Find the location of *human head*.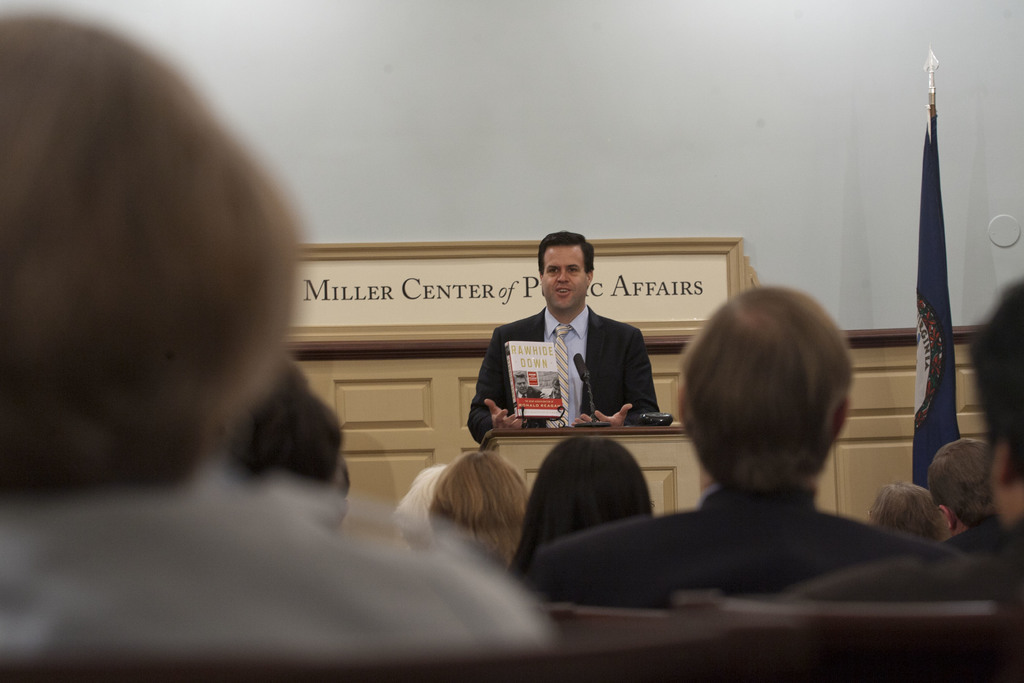
Location: x1=426, y1=456, x2=525, y2=566.
